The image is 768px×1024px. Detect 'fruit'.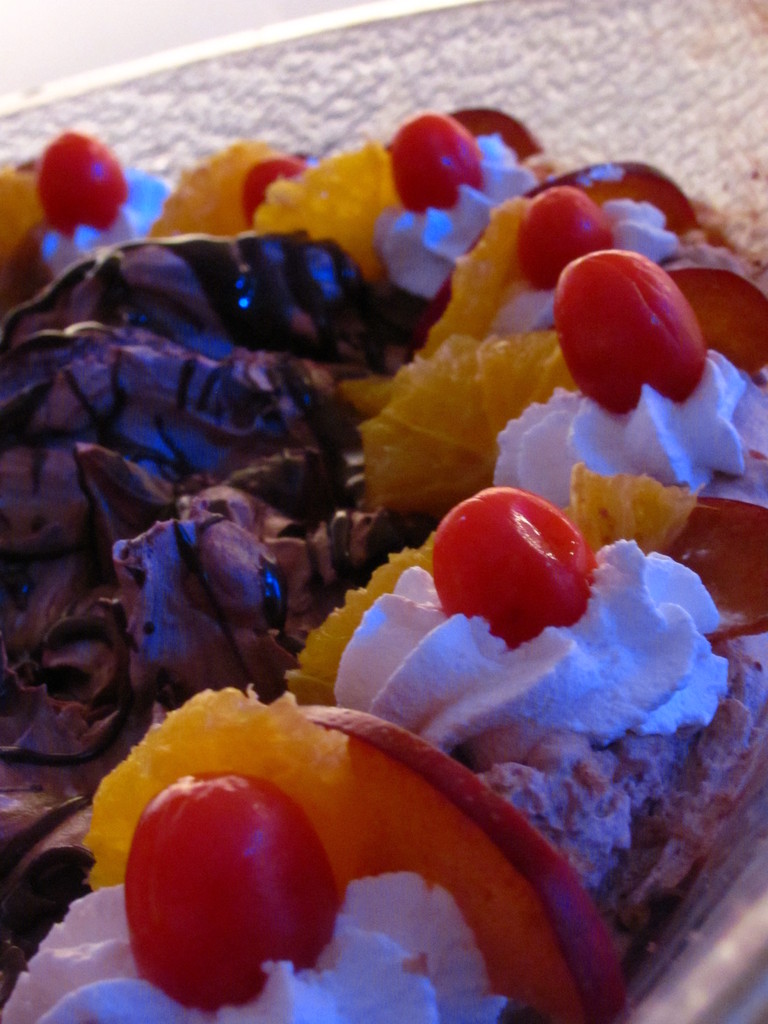
Detection: 0/161/41/274.
